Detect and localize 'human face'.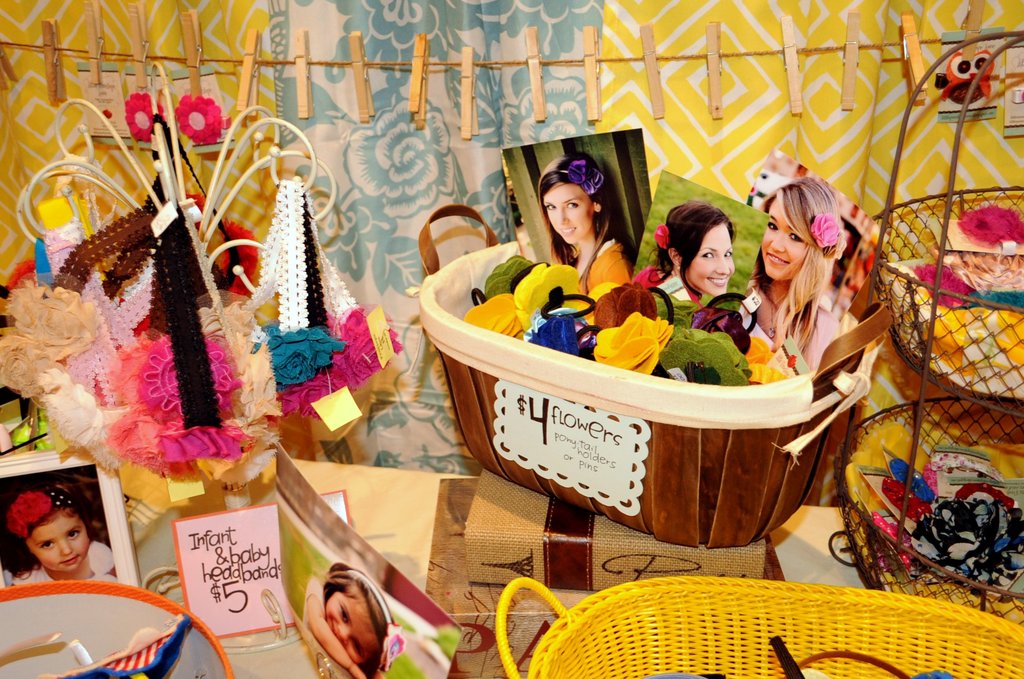
Localized at locate(25, 503, 88, 575).
